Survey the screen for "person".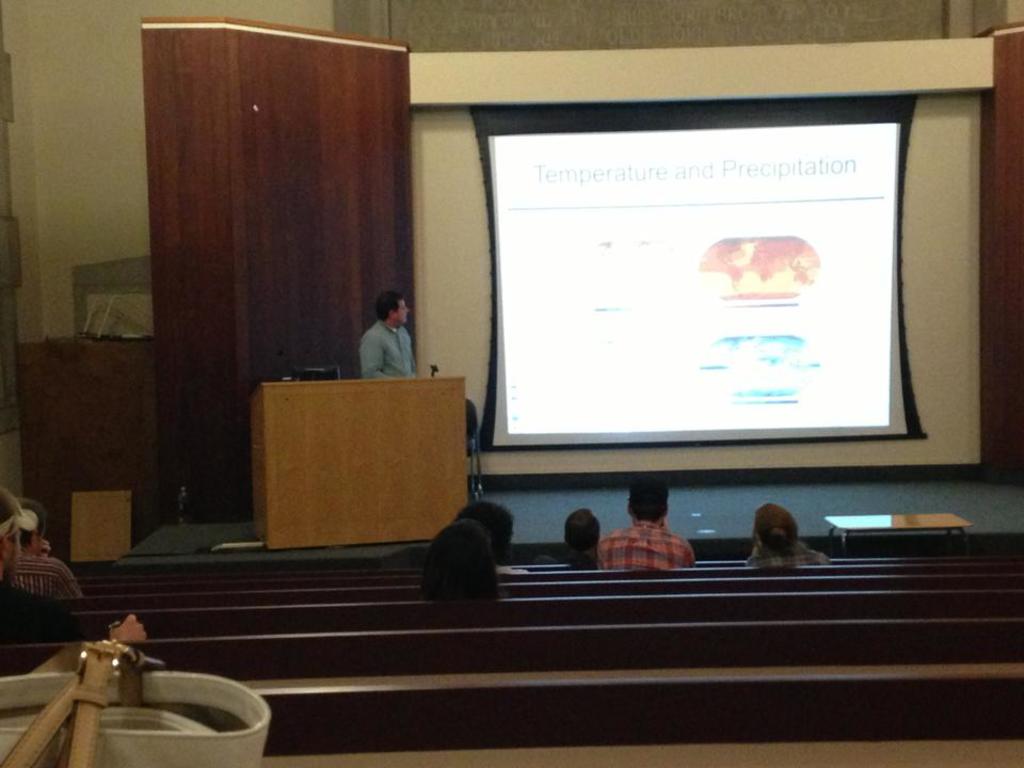
Survey found: BBox(15, 497, 90, 601).
